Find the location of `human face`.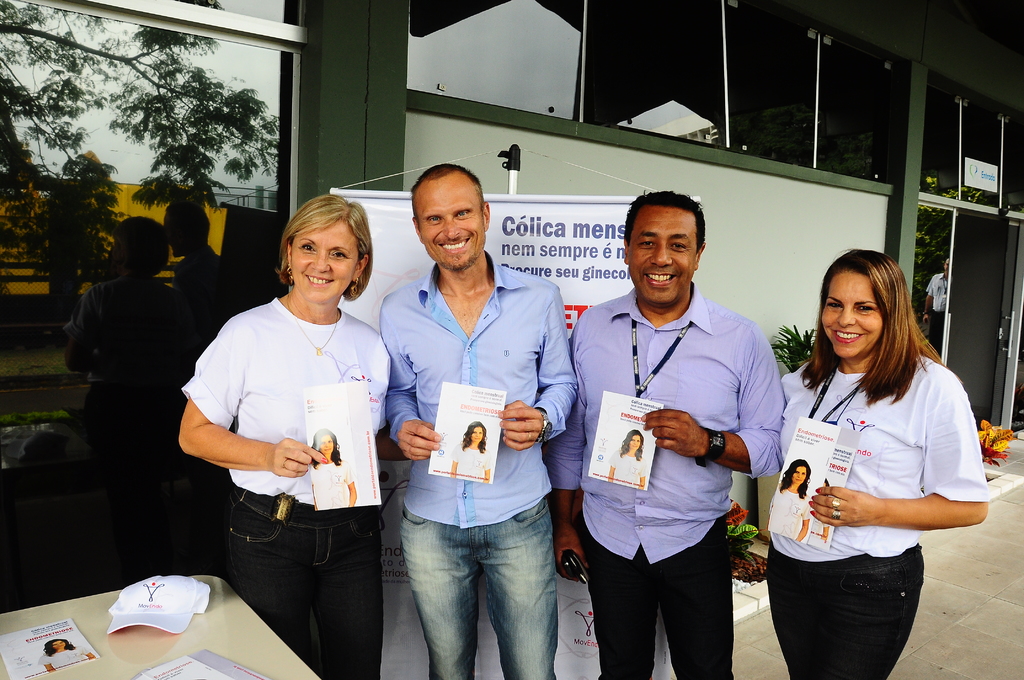
Location: 819/266/884/363.
